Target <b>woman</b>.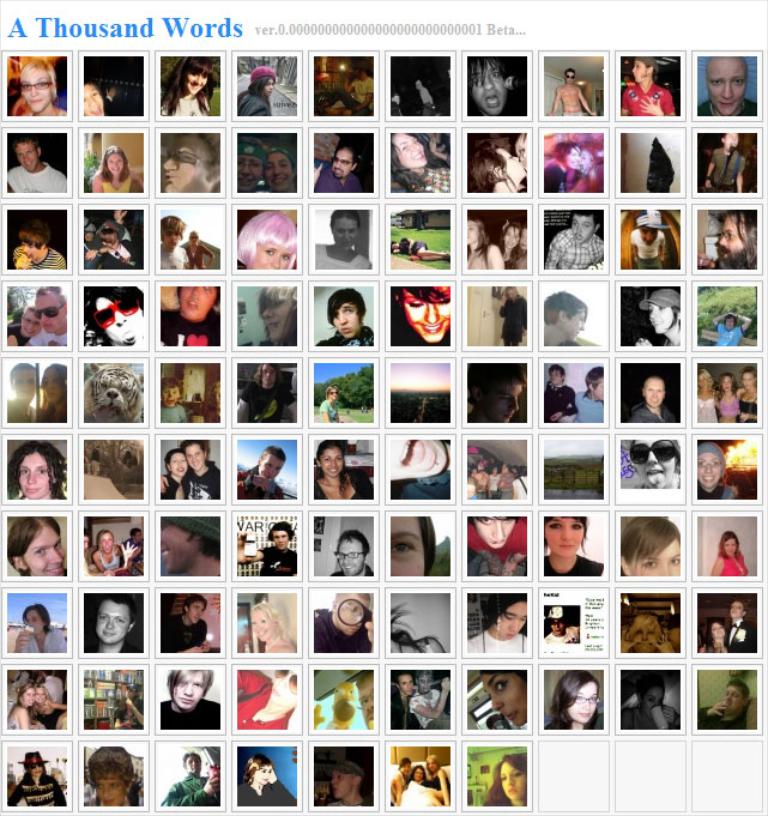
Target region: {"x1": 621, "y1": 521, "x2": 683, "y2": 580}.
